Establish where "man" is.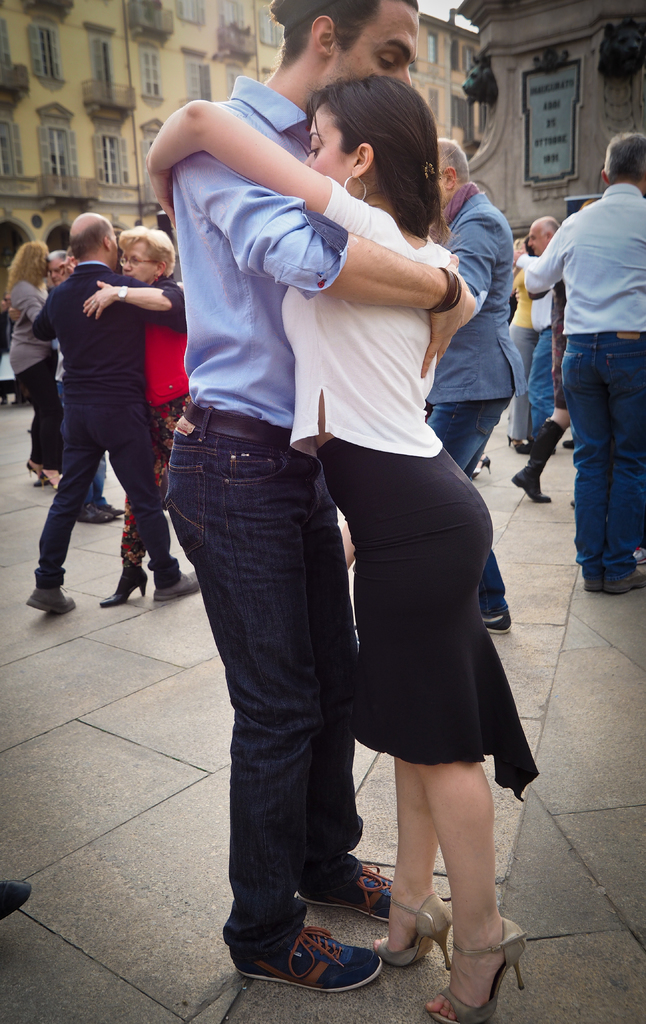
Established at 159/0/476/991.
